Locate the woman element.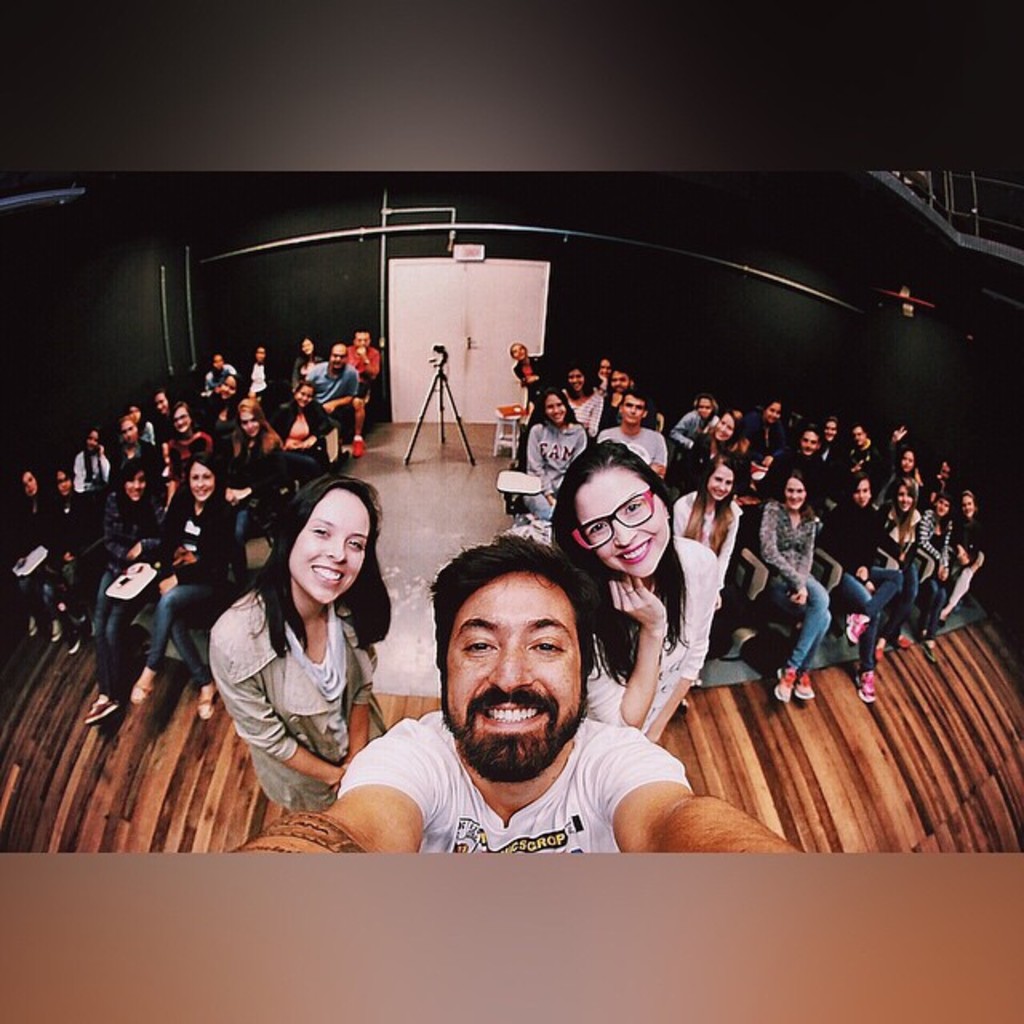
Element bbox: box=[296, 341, 322, 374].
